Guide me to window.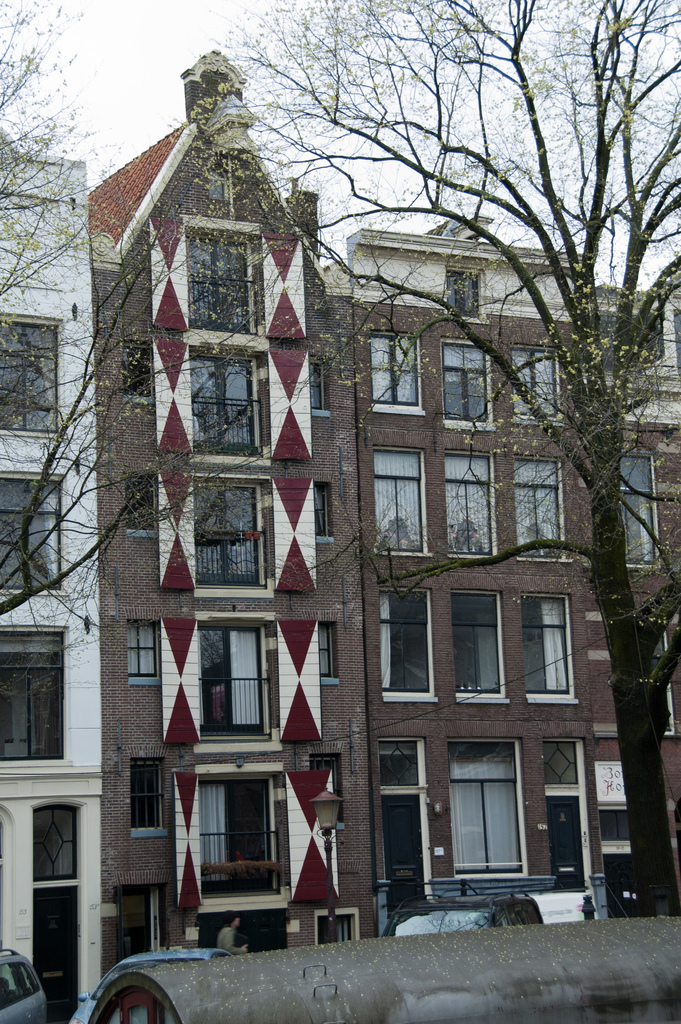
Guidance: rect(538, 736, 584, 893).
